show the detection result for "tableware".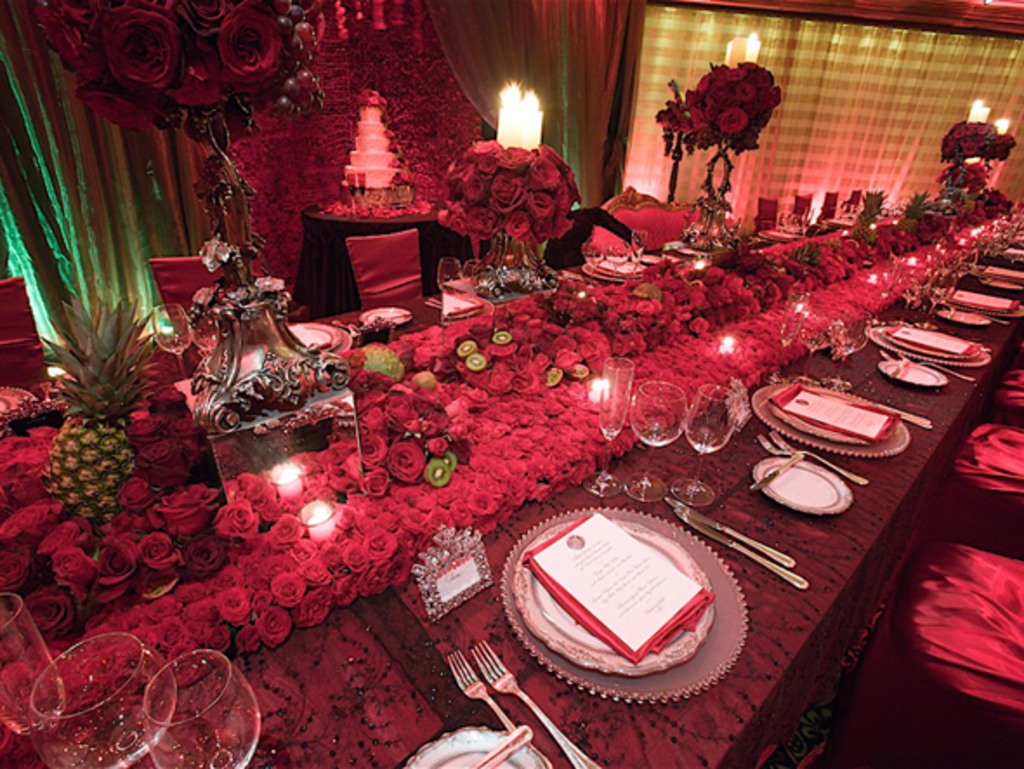
Rect(31, 635, 177, 767).
